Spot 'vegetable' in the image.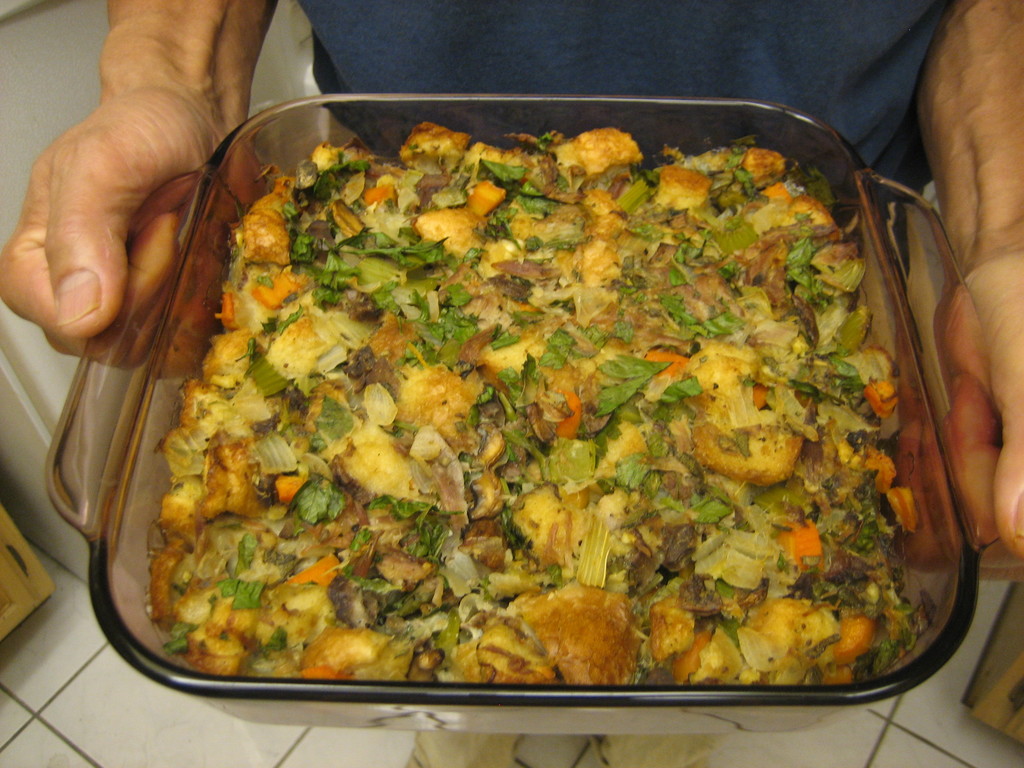
'vegetable' found at l=210, t=138, r=927, b=732.
